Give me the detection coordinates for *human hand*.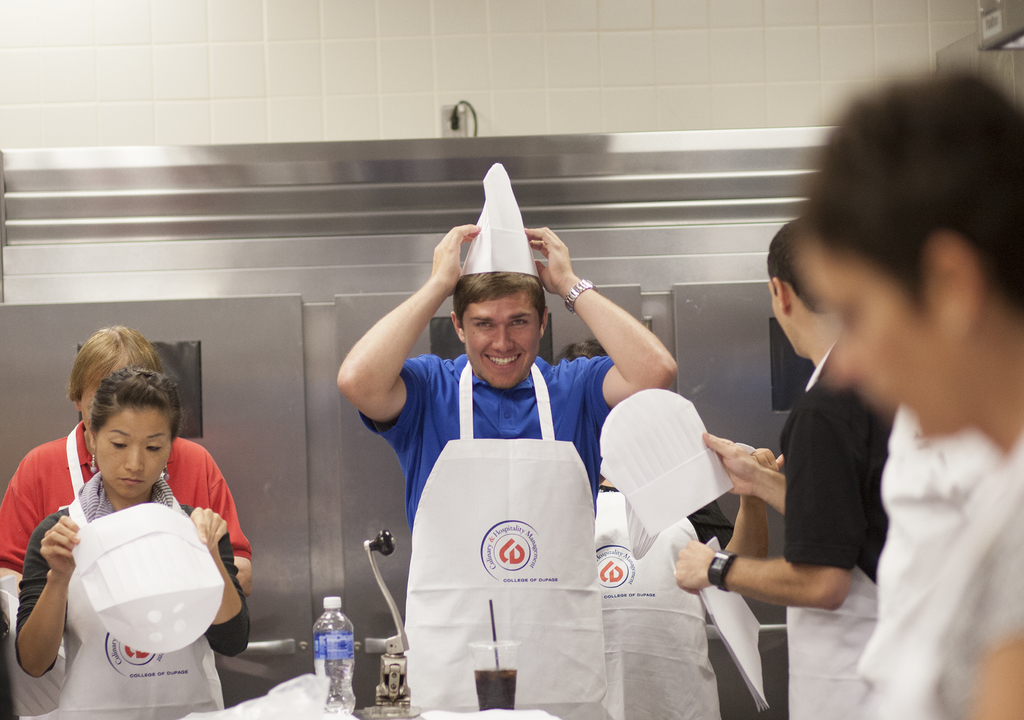
select_region(429, 223, 483, 297).
